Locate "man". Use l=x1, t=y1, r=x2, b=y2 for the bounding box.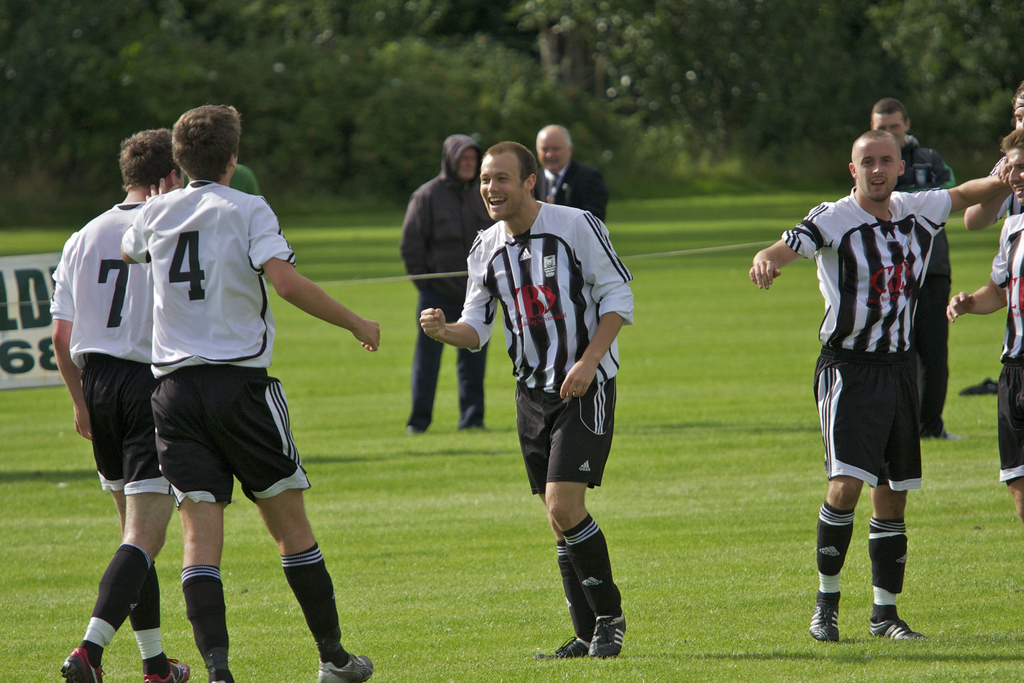
l=540, t=120, r=612, b=217.
